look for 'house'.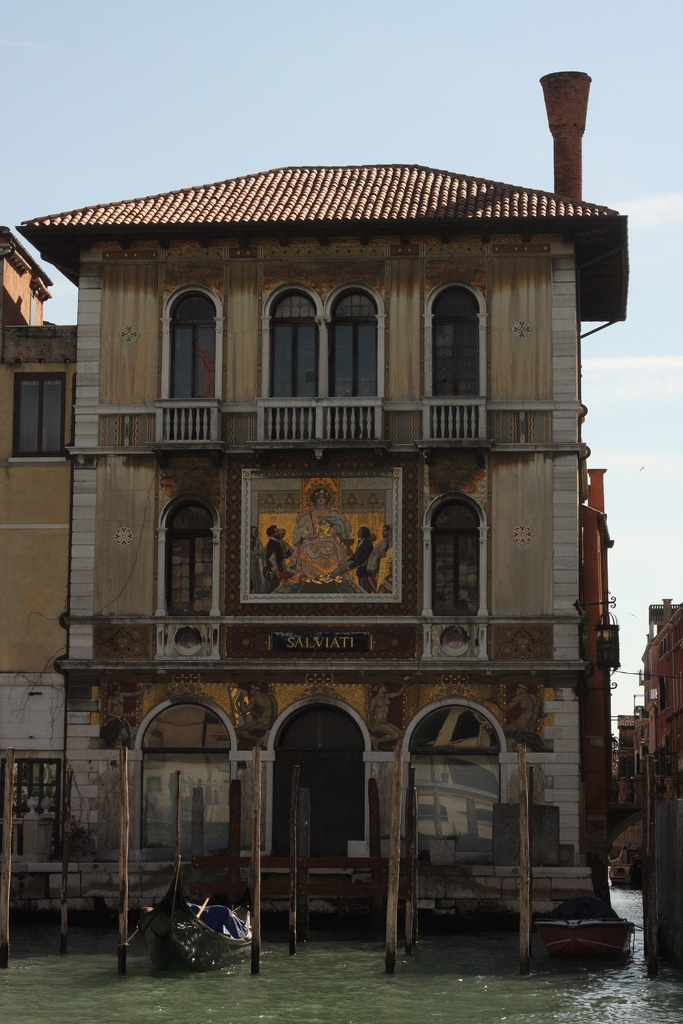
Found: crop(37, 109, 666, 953).
